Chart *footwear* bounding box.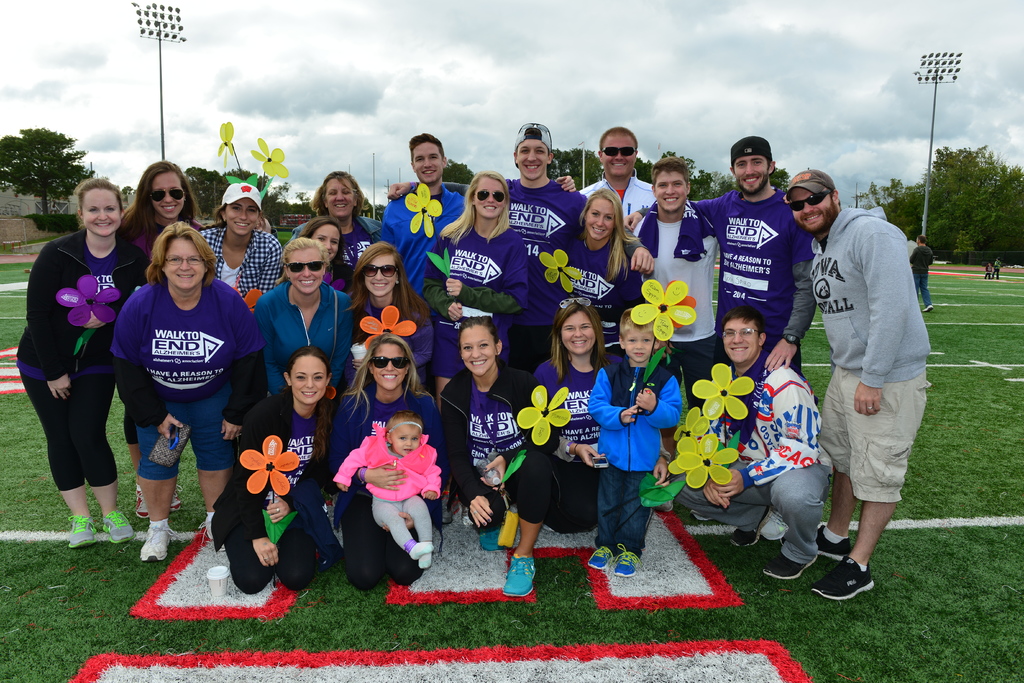
Charted: region(769, 550, 813, 579).
